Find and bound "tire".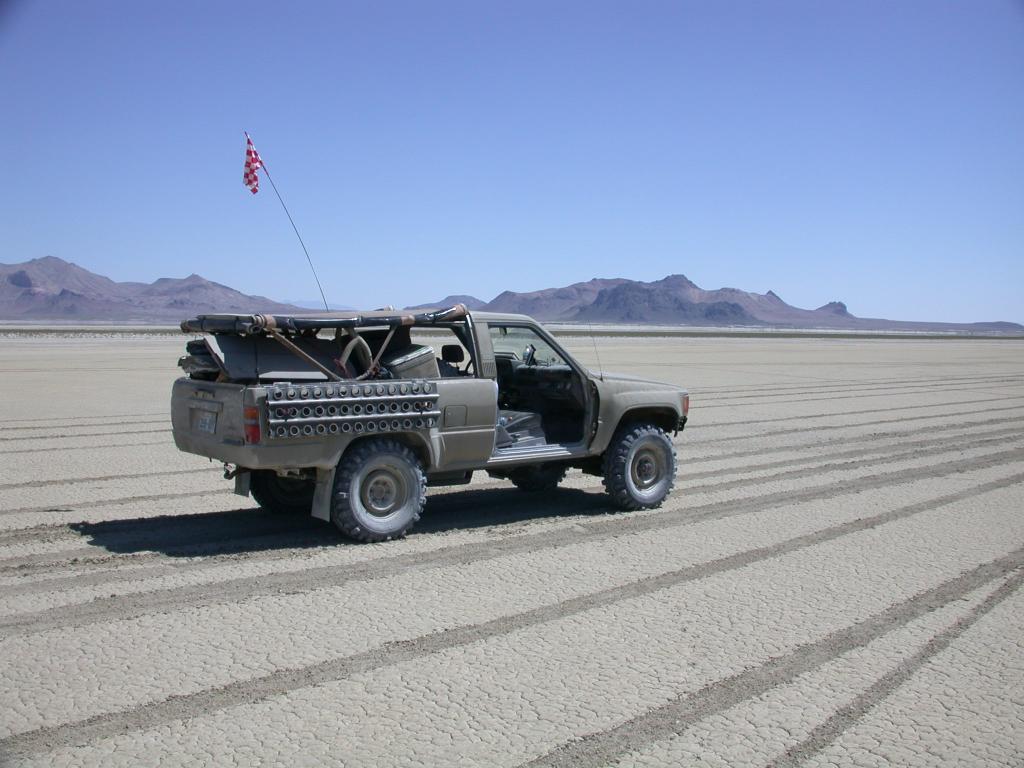
Bound: BBox(605, 426, 678, 507).
